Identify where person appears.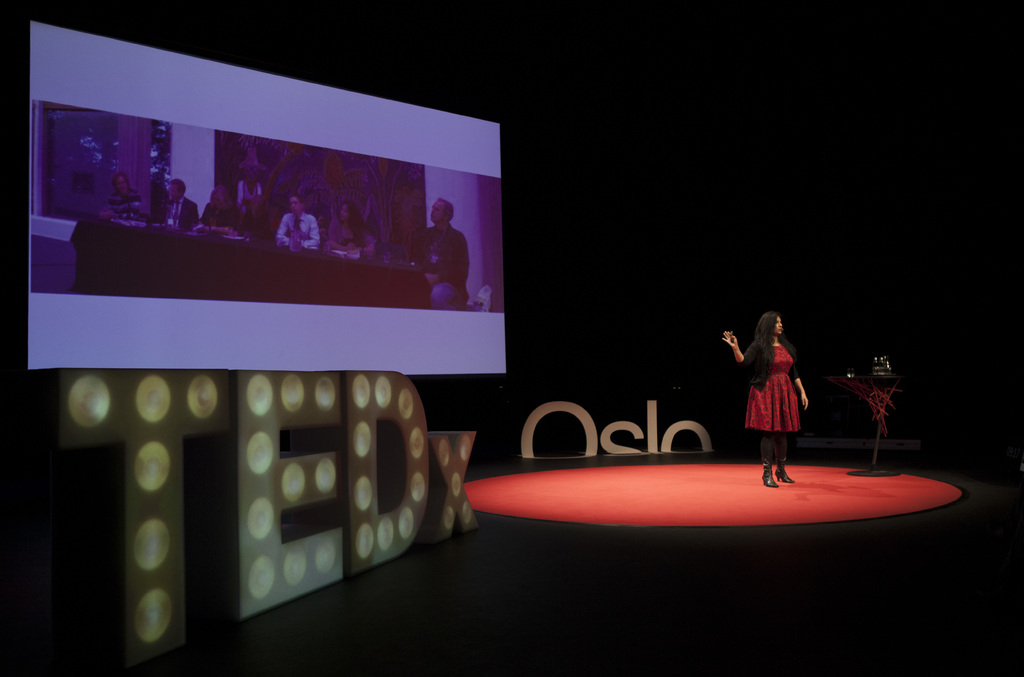
Appears at l=721, t=308, r=808, b=489.
